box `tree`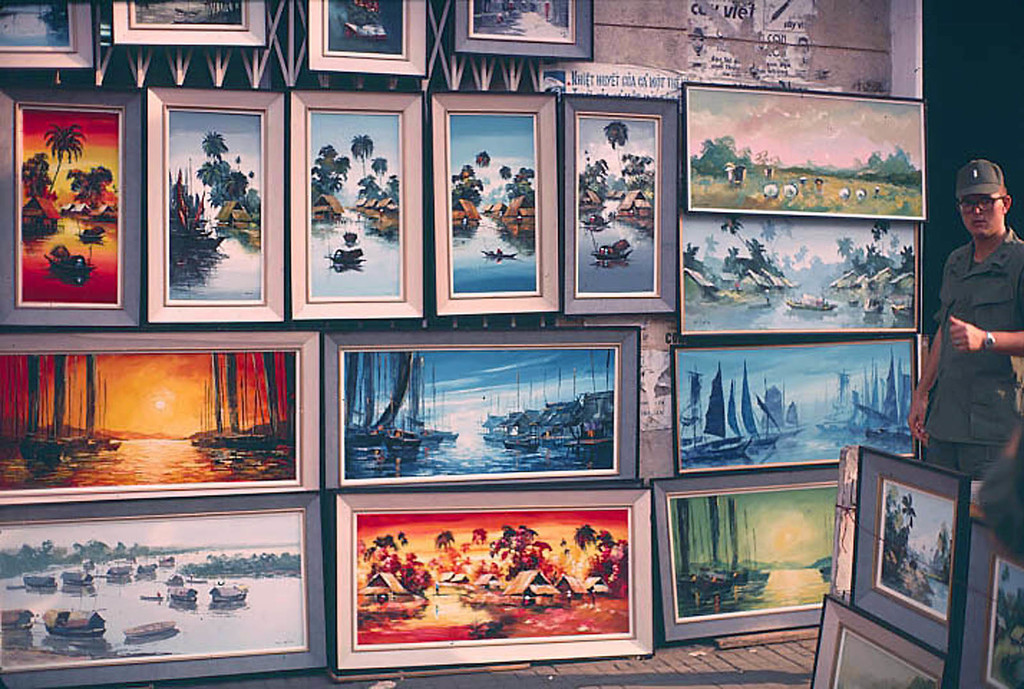
select_region(351, 131, 378, 182)
